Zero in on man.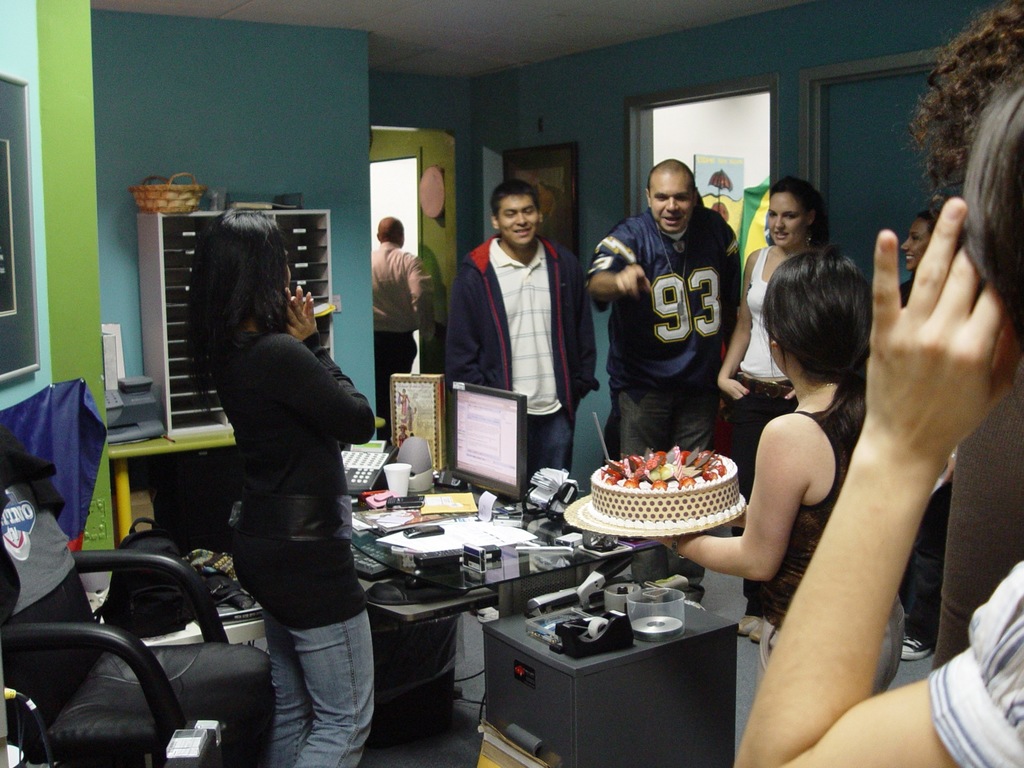
Zeroed in: x1=369 y1=214 x2=442 y2=436.
